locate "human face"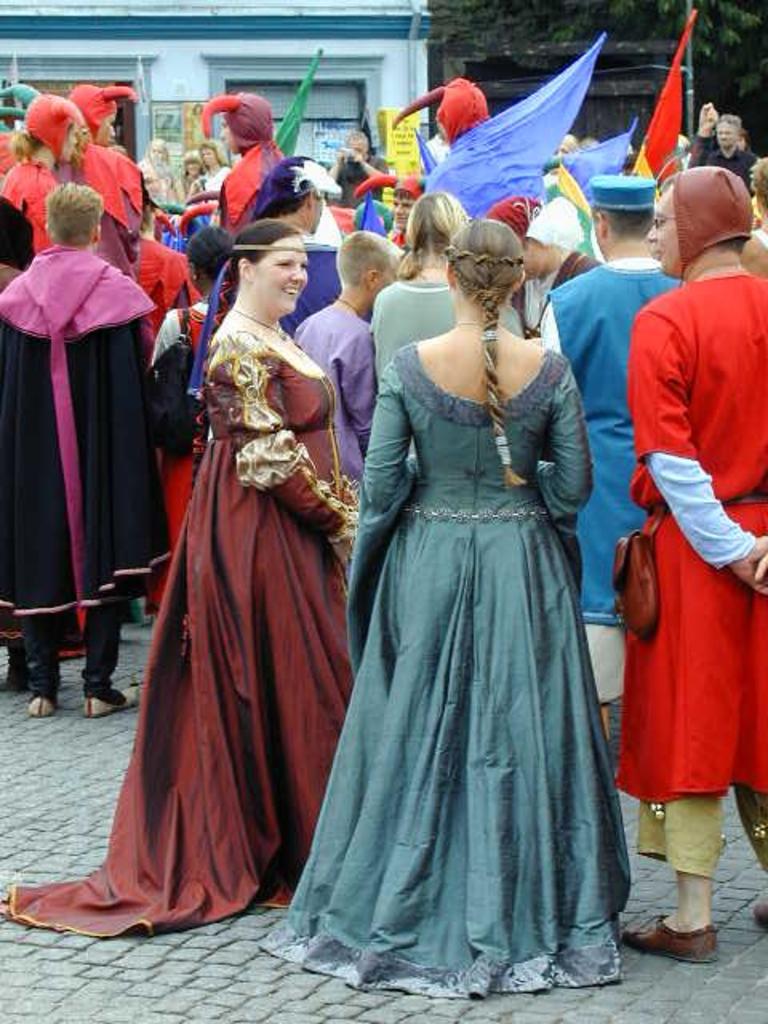
box(192, 136, 218, 171)
